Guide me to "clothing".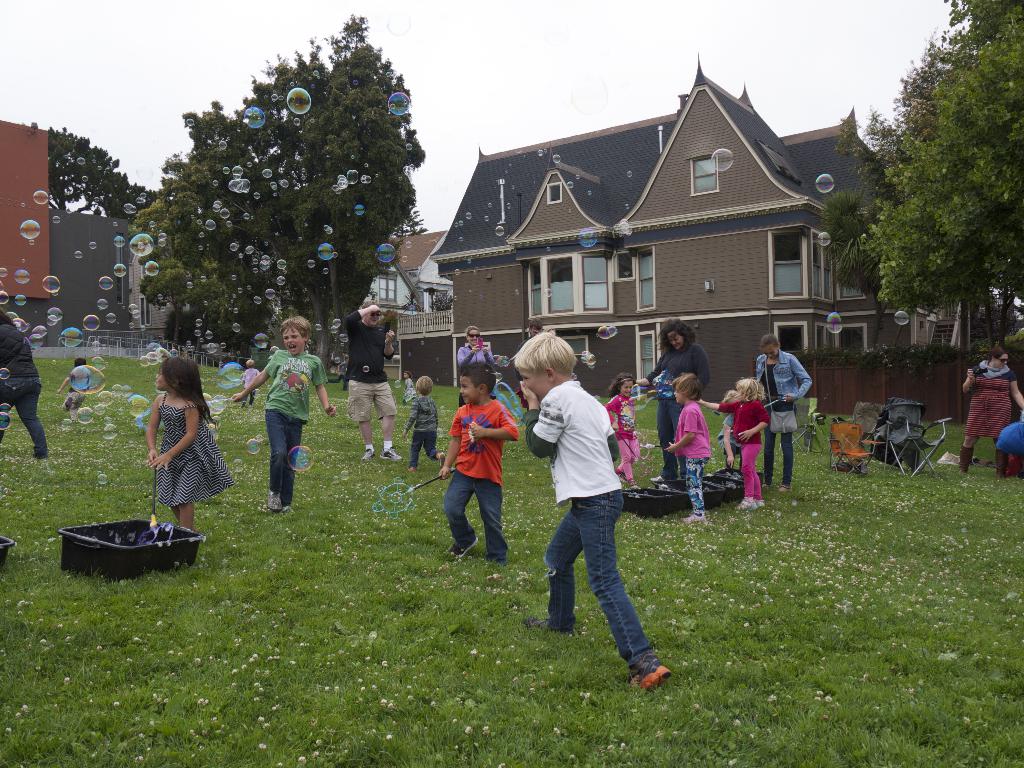
Guidance: {"left": 407, "top": 428, "right": 441, "bottom": 466}.
